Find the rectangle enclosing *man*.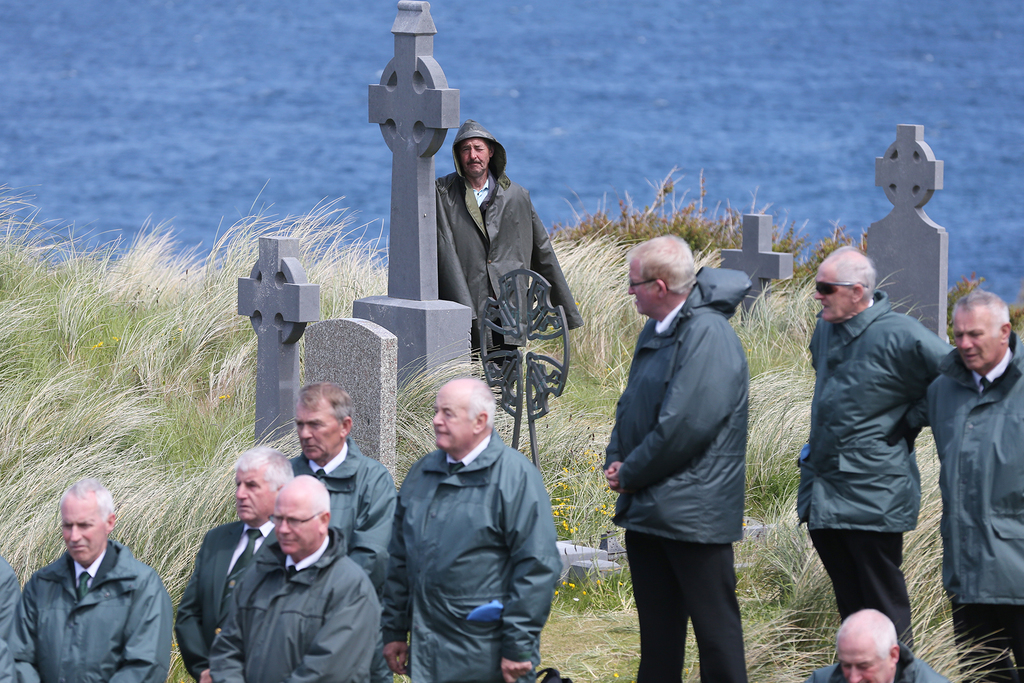
select_region(177, 447, 295, 680).
